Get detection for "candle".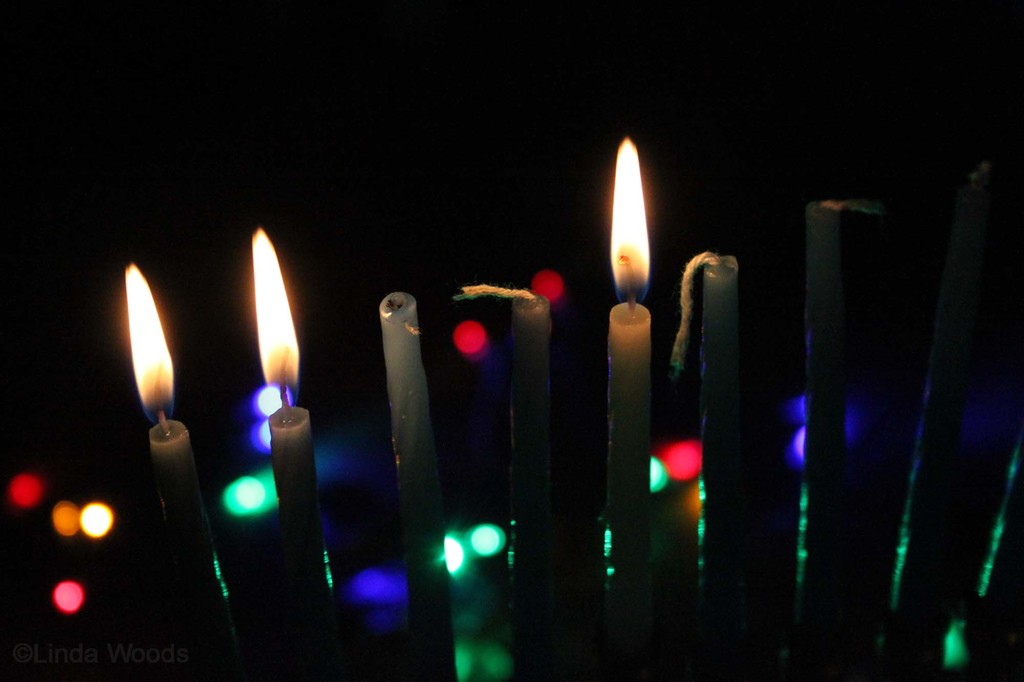
Detection: [809,197,877,679].
